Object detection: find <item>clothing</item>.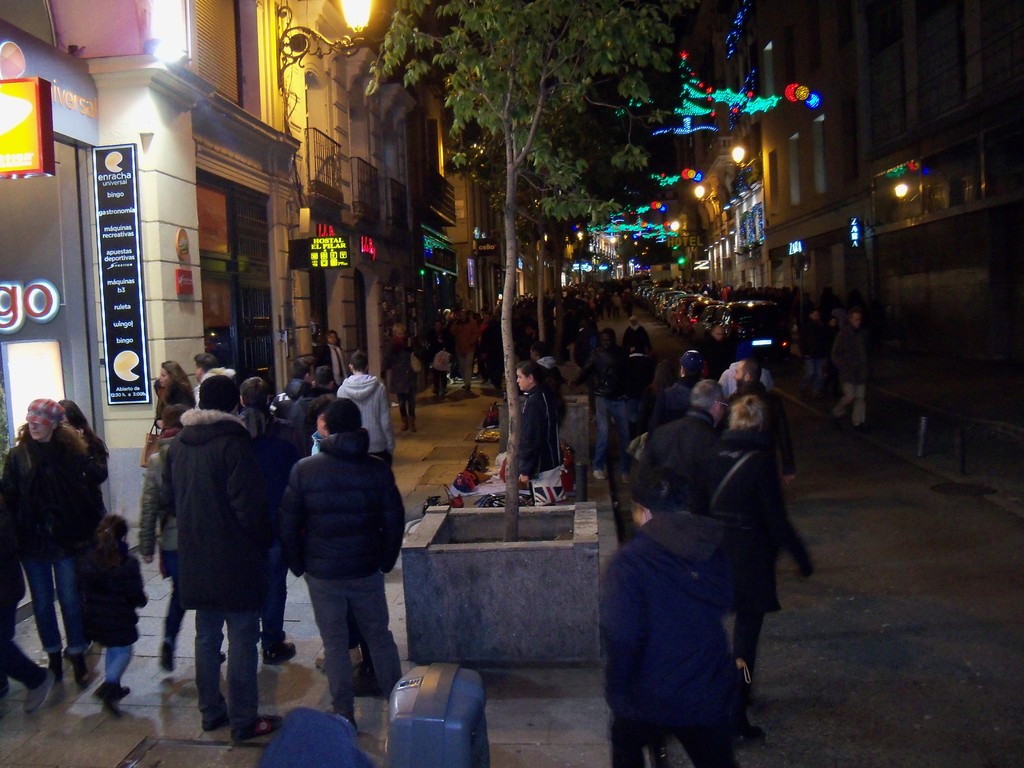
(620, 412, 726, 503).
